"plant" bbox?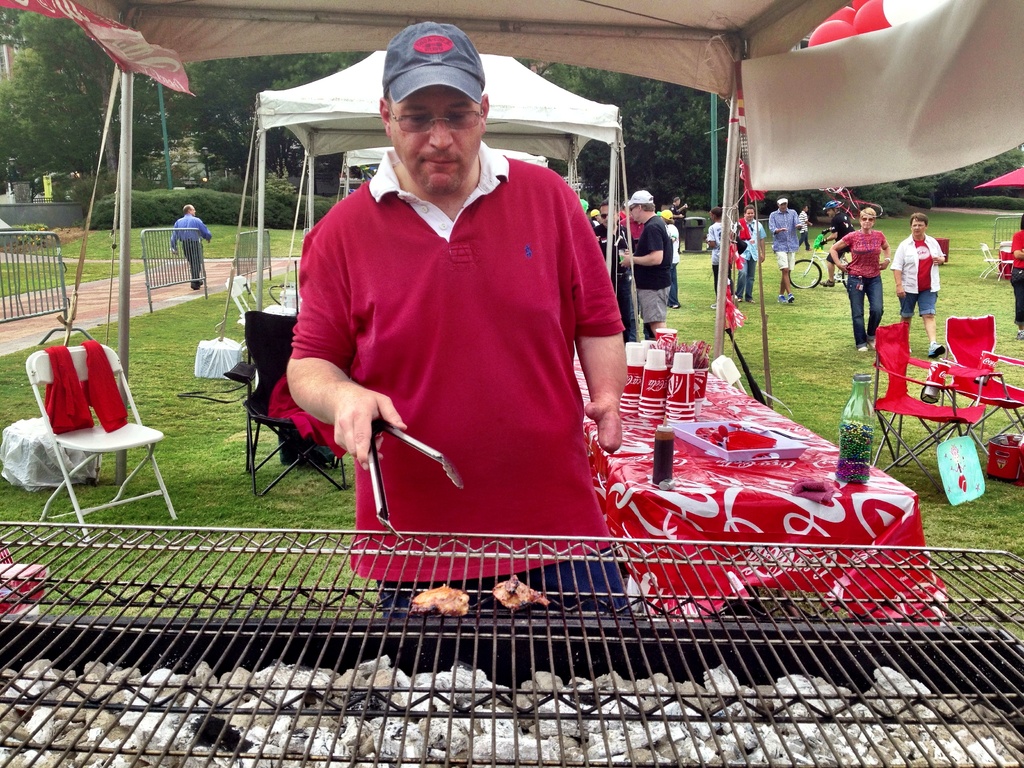
(841,182,911,225)
